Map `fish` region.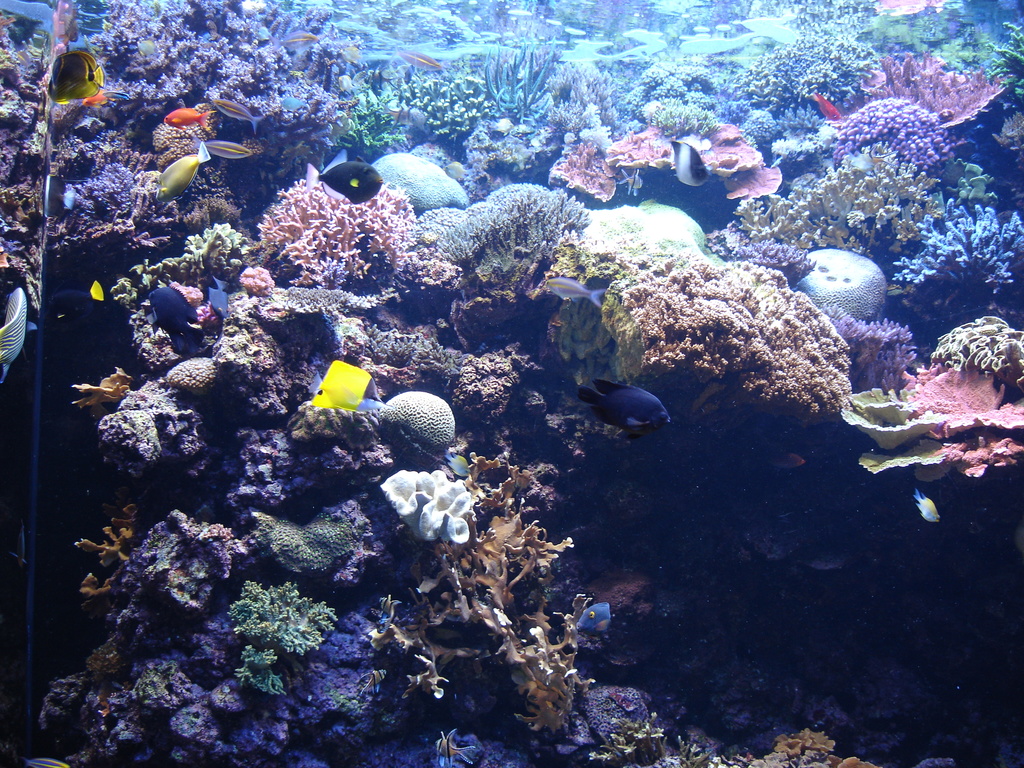
Mapped to {"left": 341, "top": 44, "right": 365, "bottom": 60}.
